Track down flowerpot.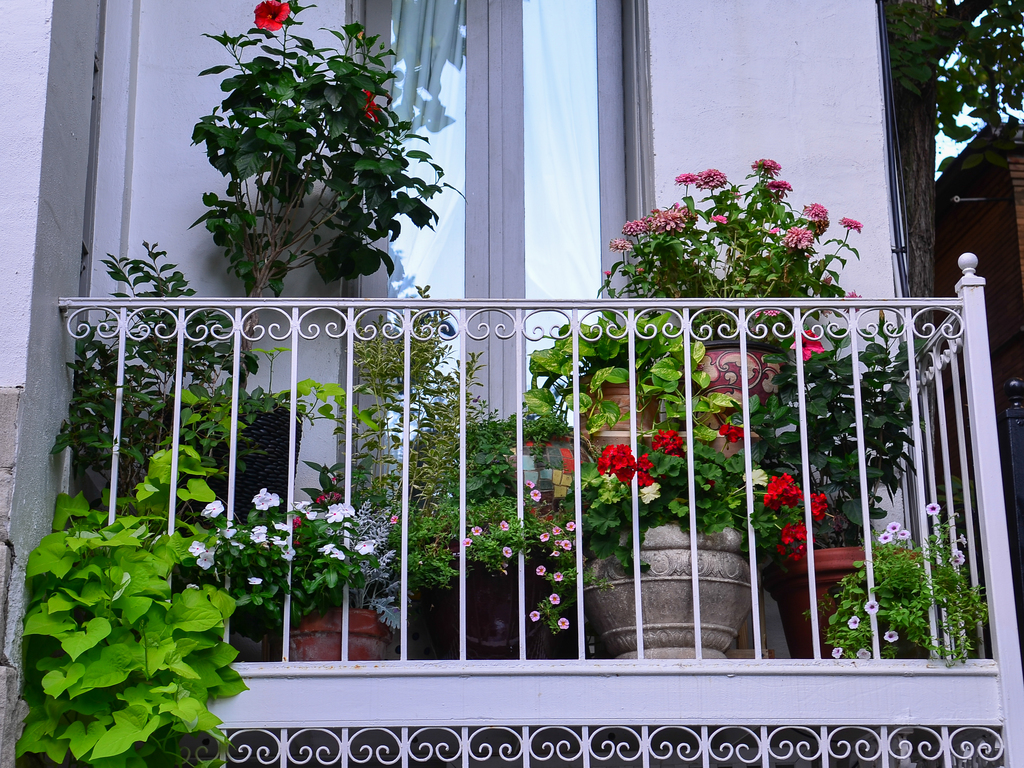
Tracked to 678:338:797:463.
